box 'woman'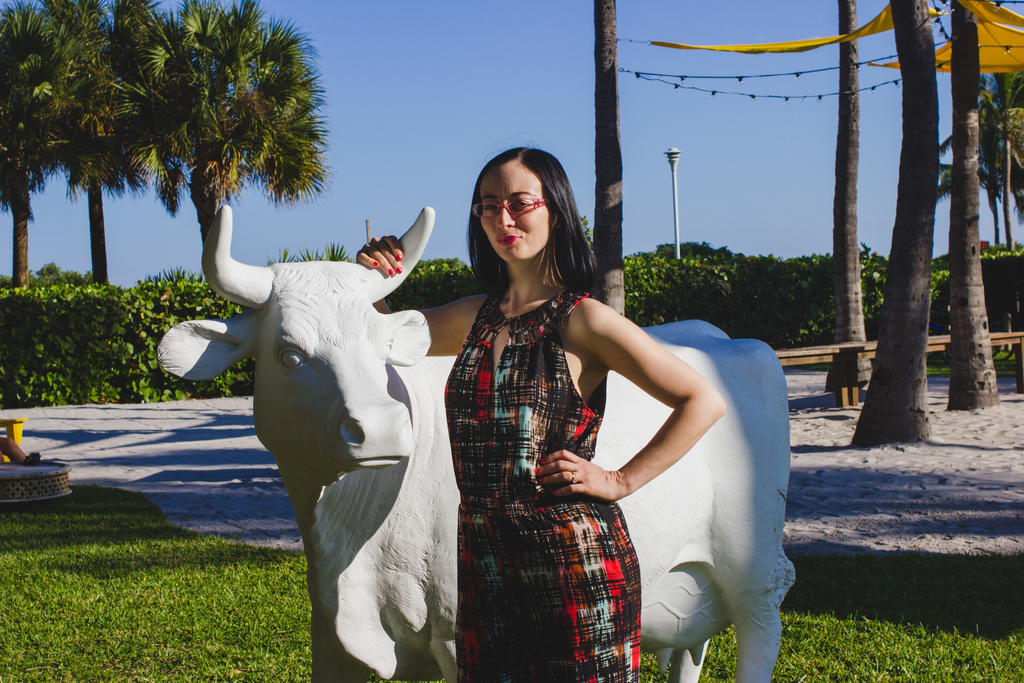
box(426, 159, 756, 677)
